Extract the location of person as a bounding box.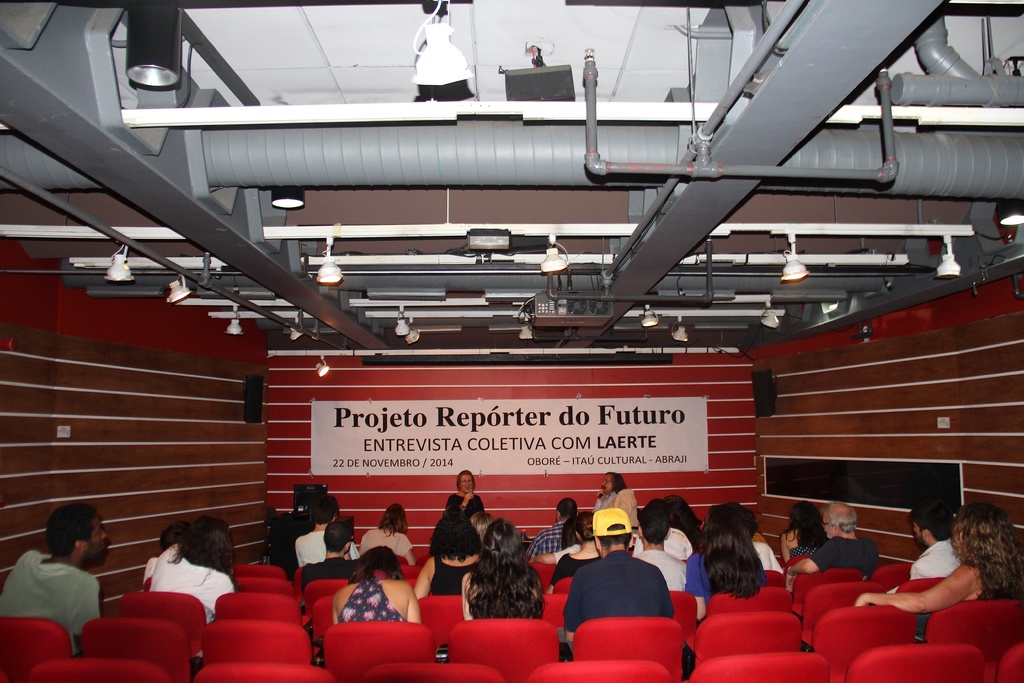
(left=143, top=518, right=190, bottom=588).
